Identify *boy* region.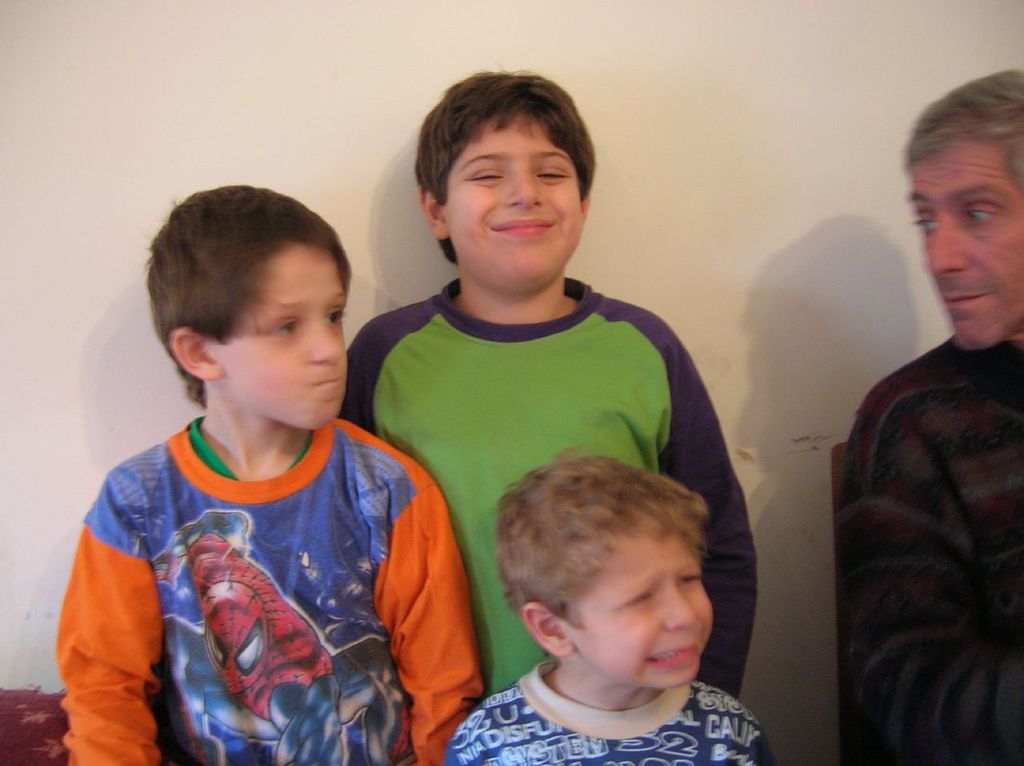
Region: 339/73/759/692.
